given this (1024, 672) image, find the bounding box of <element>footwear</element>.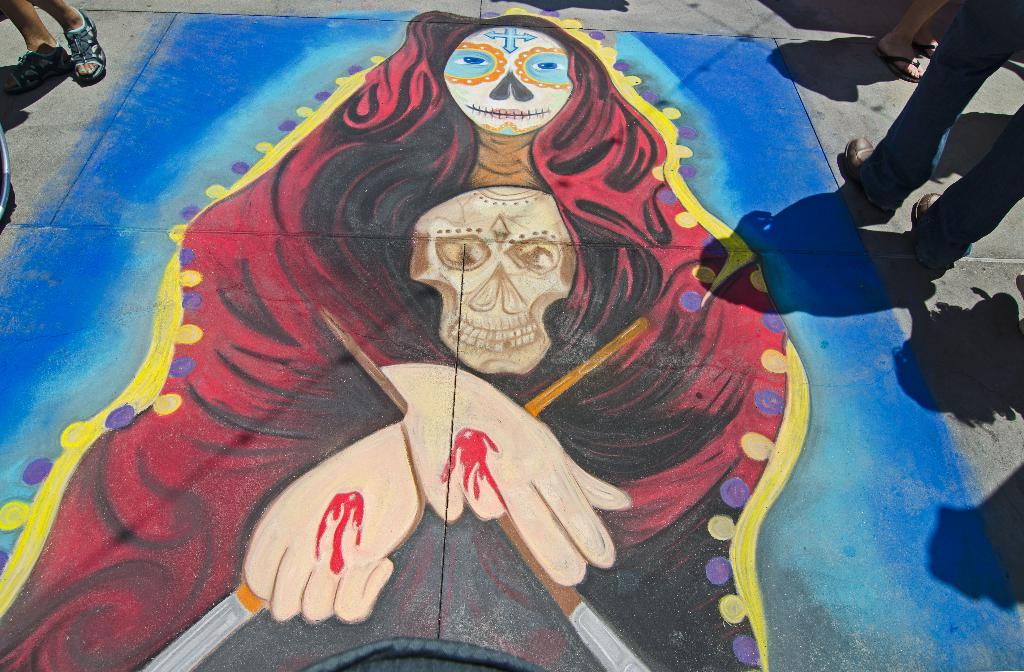
(x1=876, y1=35, x2=923, y2=88).
